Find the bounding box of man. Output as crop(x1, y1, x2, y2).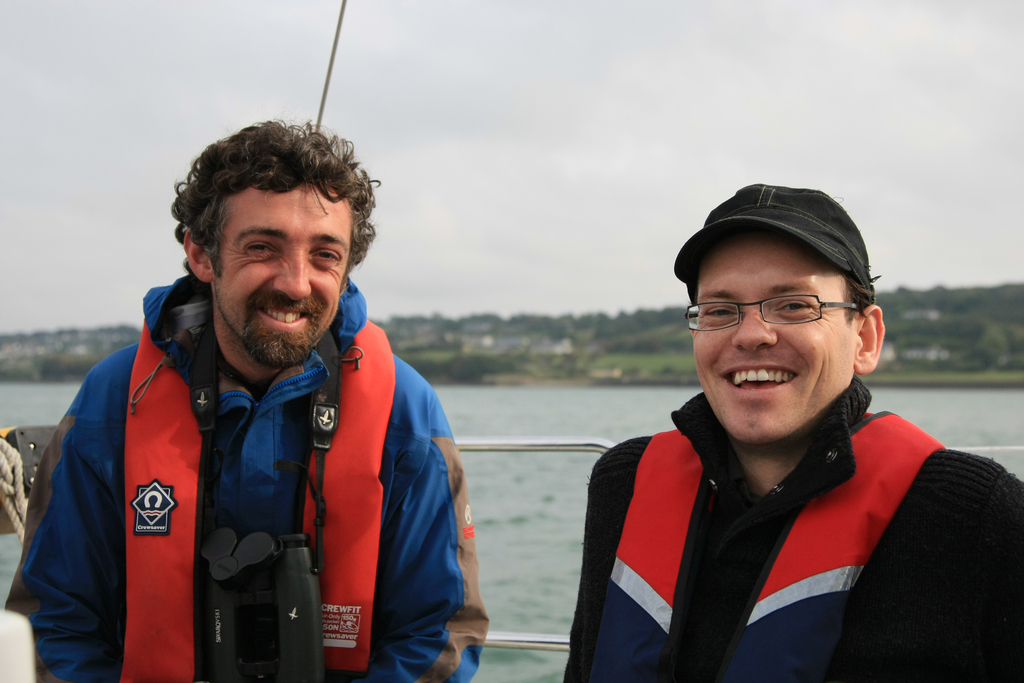
crop(1, 112, 493, 682).
